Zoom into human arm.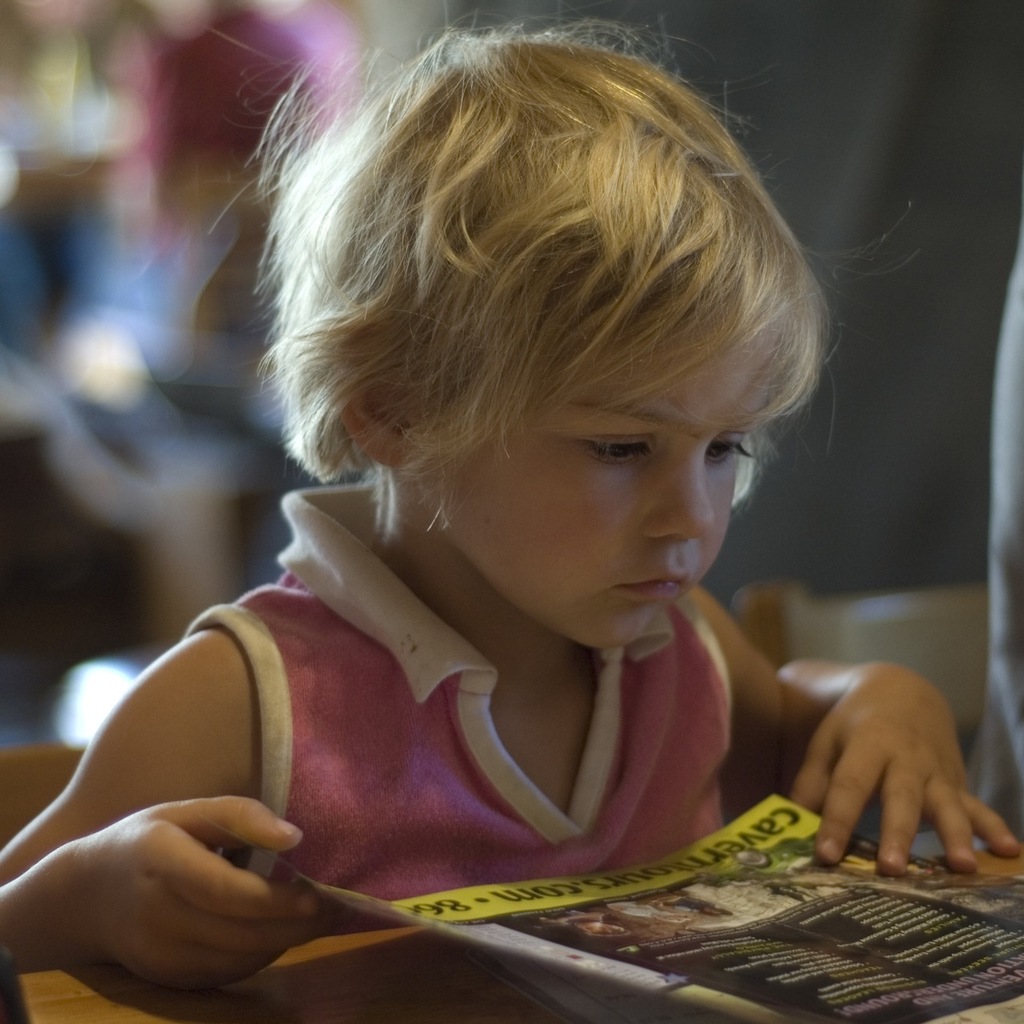
Zoom target: 0:633:314:994.
